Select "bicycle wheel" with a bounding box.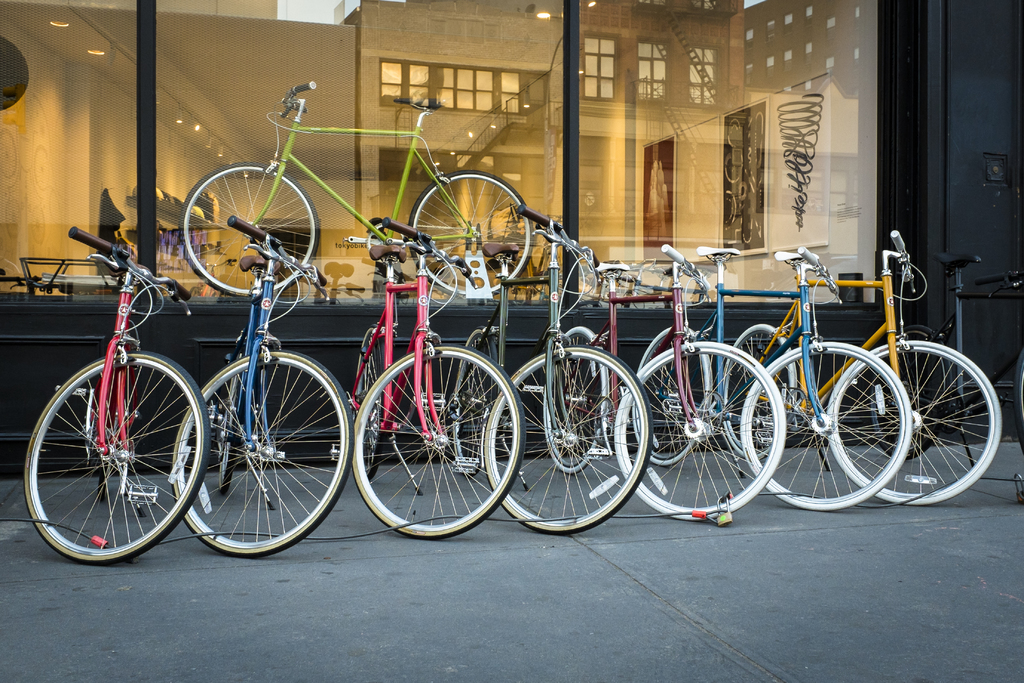
[401,168,534,297].
